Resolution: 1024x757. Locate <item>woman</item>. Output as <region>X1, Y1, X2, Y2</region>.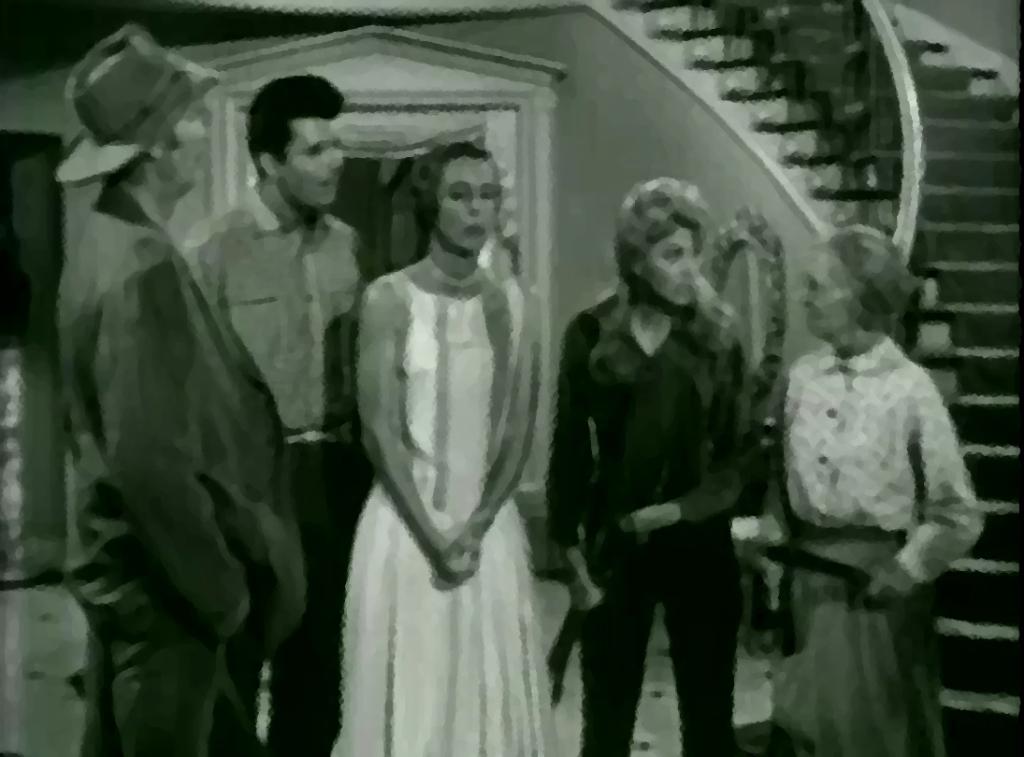
<region>754, 227, 987, 756</region>.
